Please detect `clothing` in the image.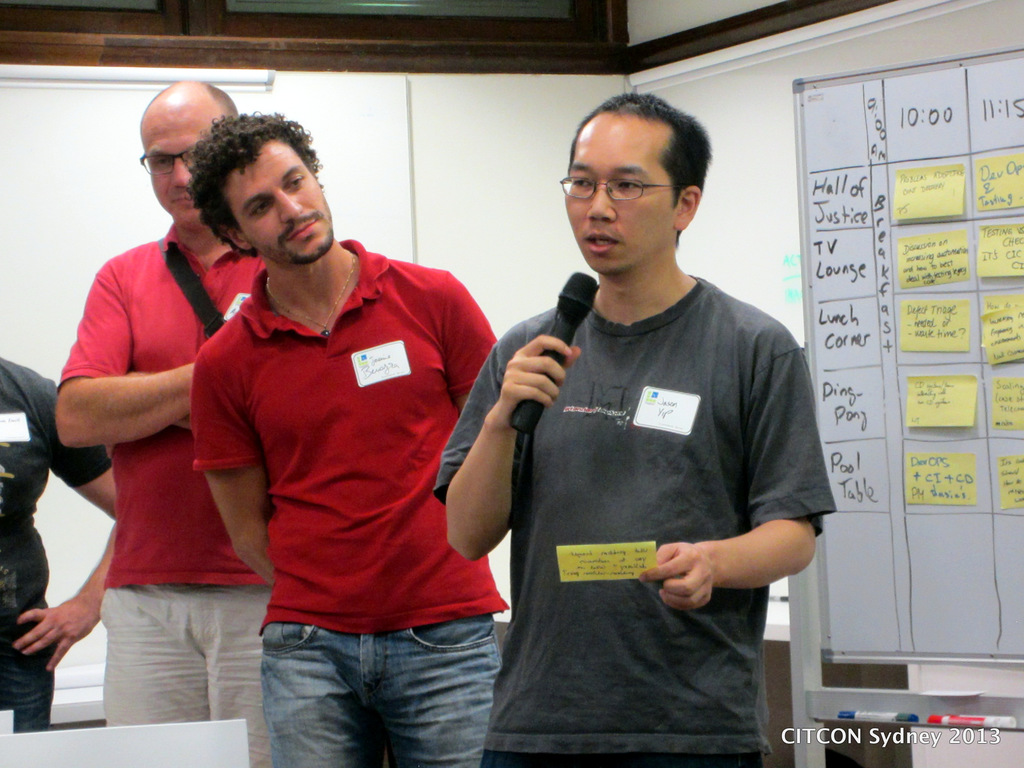
0/351/111/730.
